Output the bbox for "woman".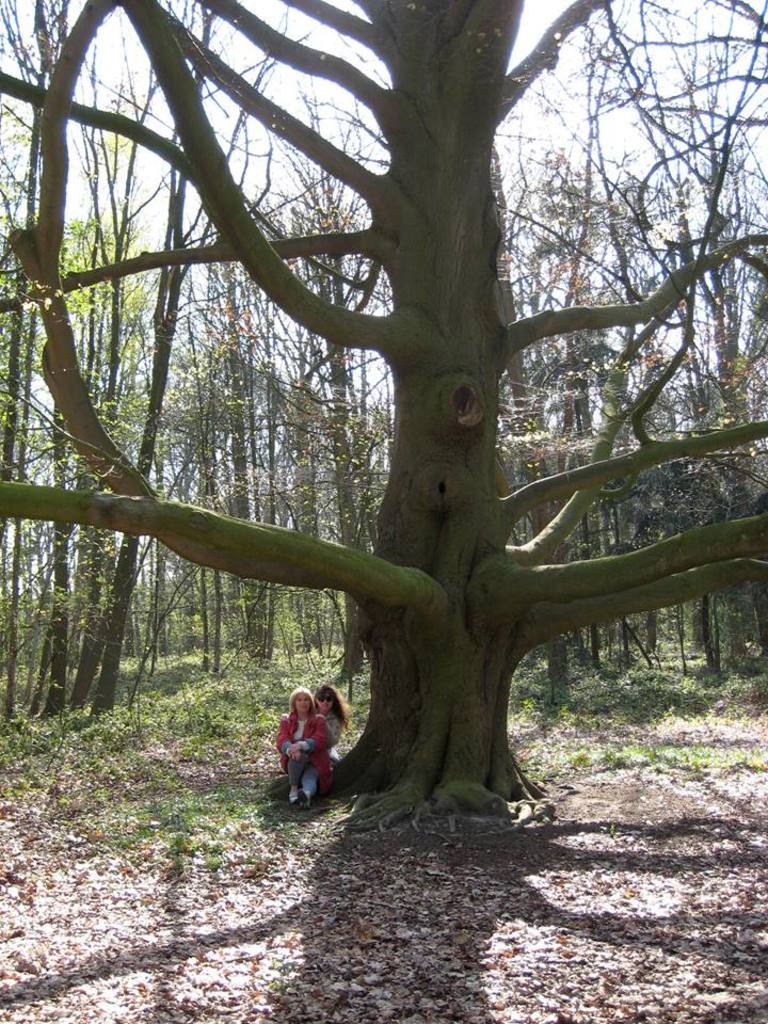
crop(281, 687, 334, 813).
